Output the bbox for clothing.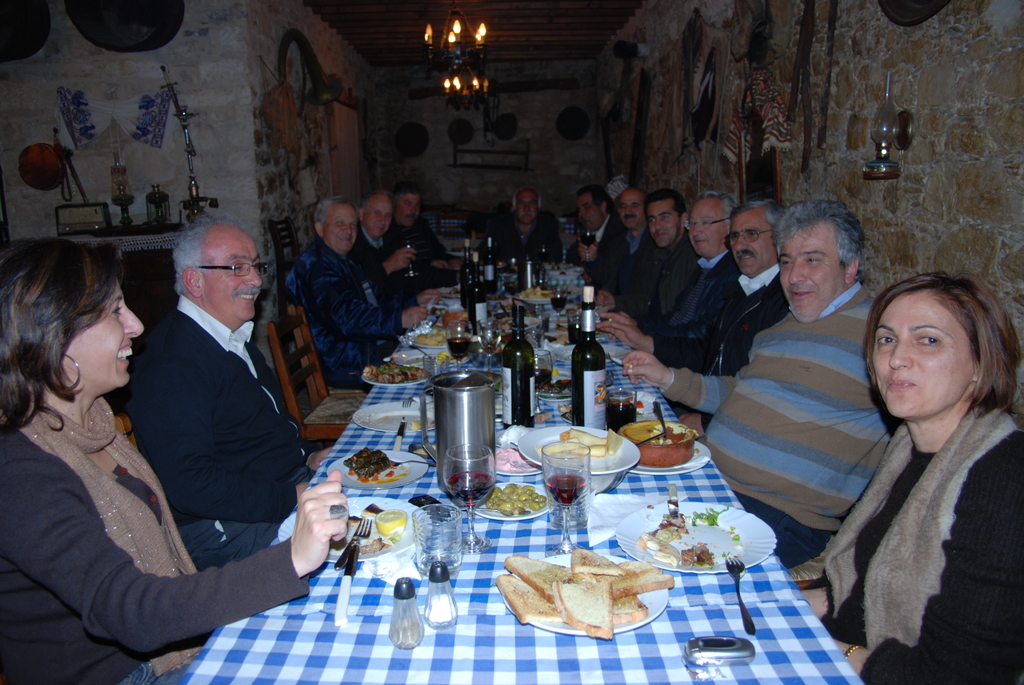
[282,236,406,390].
